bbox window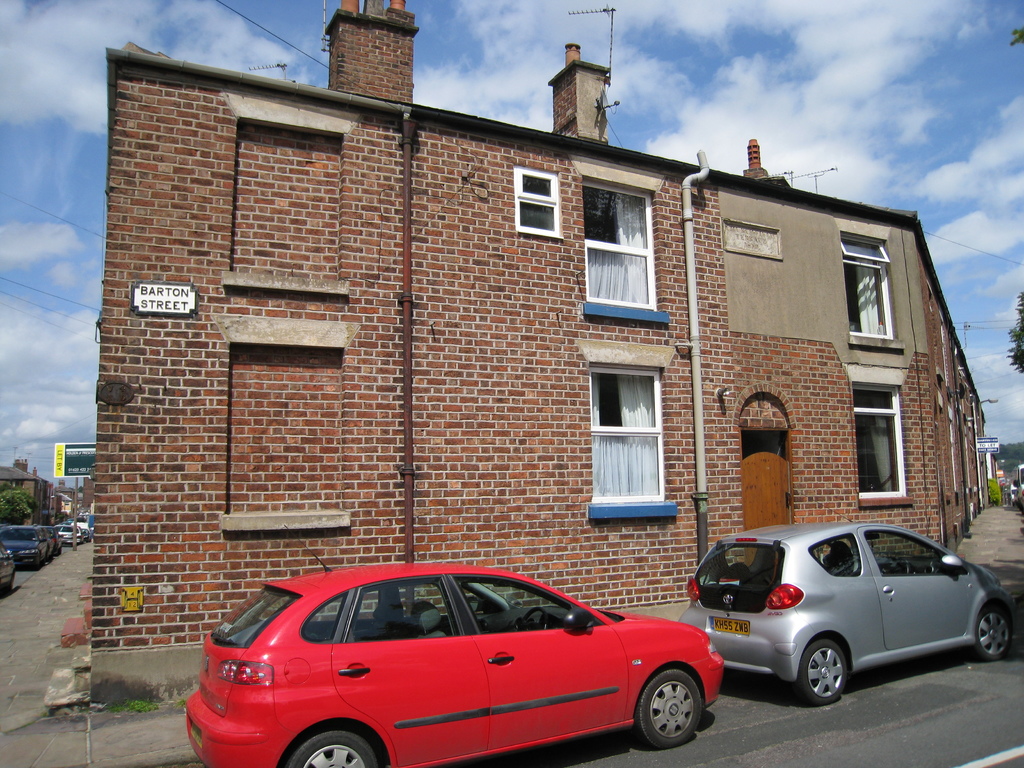
box(856, 386, 907, 502)
